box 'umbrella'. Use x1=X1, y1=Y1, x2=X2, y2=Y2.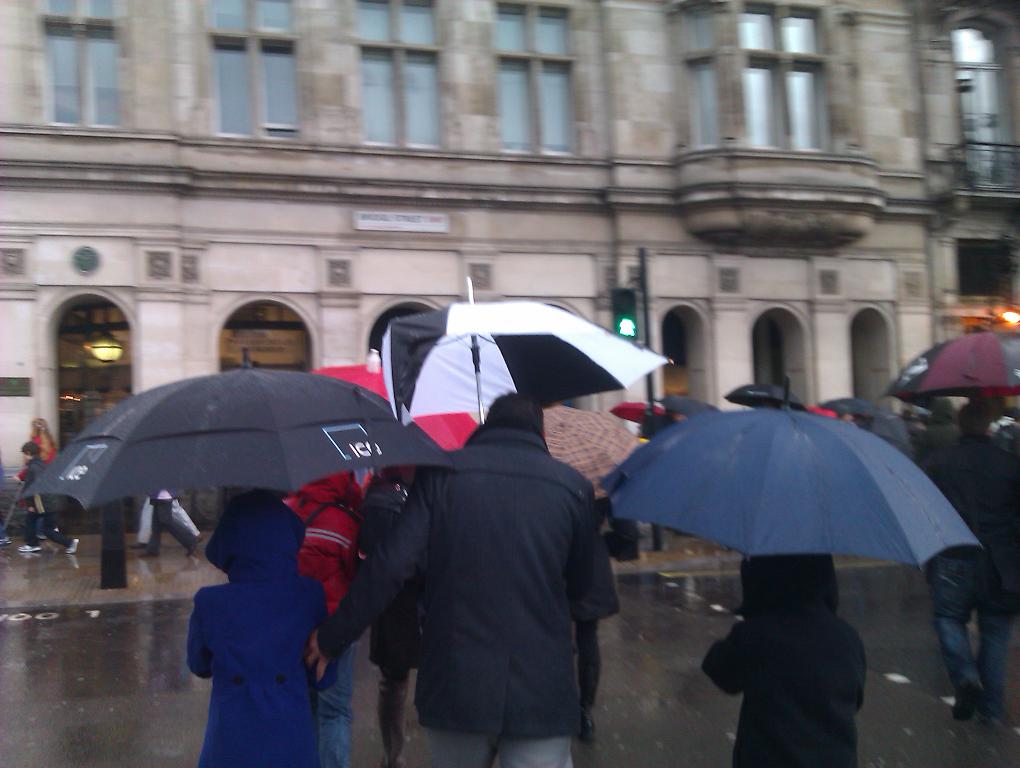
x1=821, y1=393, x2=884, y2=422.
